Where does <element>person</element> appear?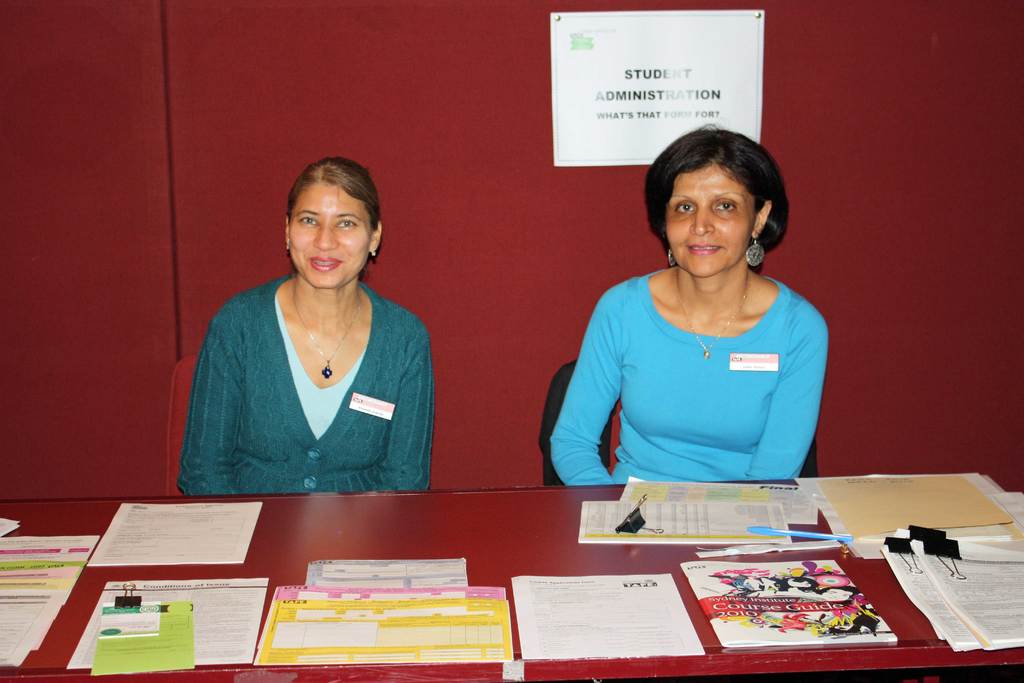
Appears at 178 154 428 503.
